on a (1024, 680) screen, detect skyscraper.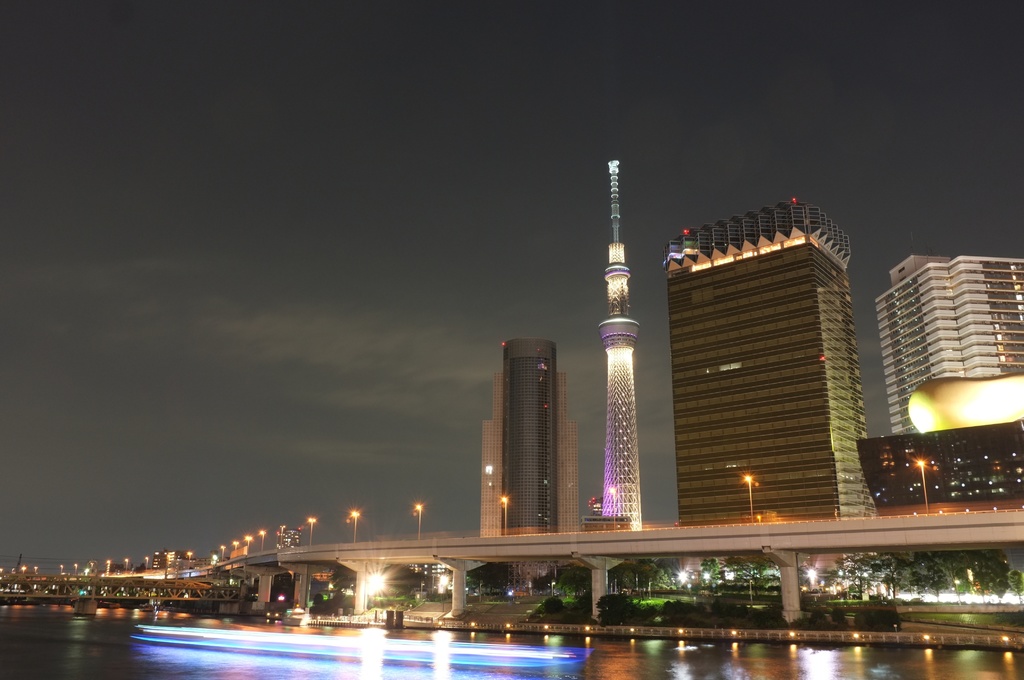
crop(868, 252, 1023, 440).
